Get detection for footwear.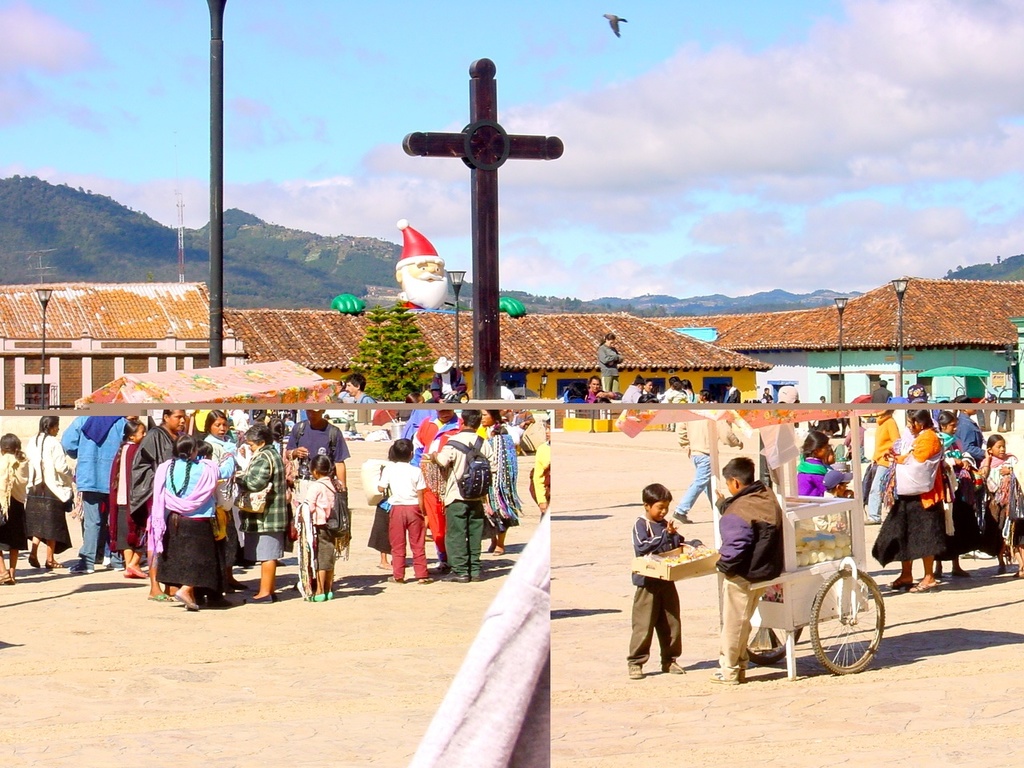
Detection: region(912, 578, 936, 592).
